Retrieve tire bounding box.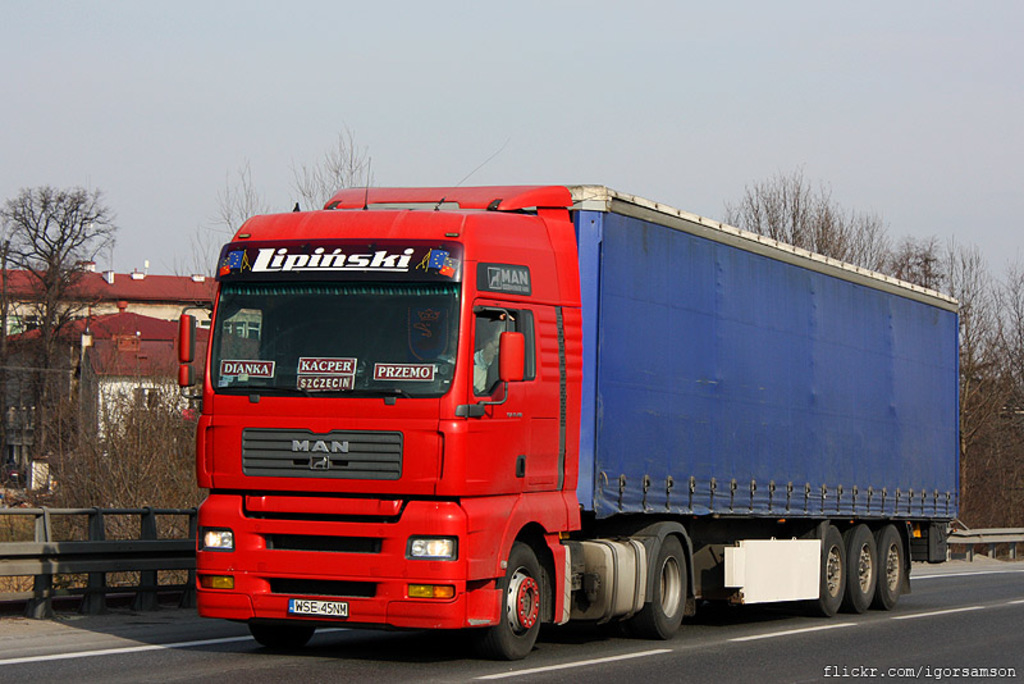
Bounding box: bbox=[872, 524, 904, 608].
